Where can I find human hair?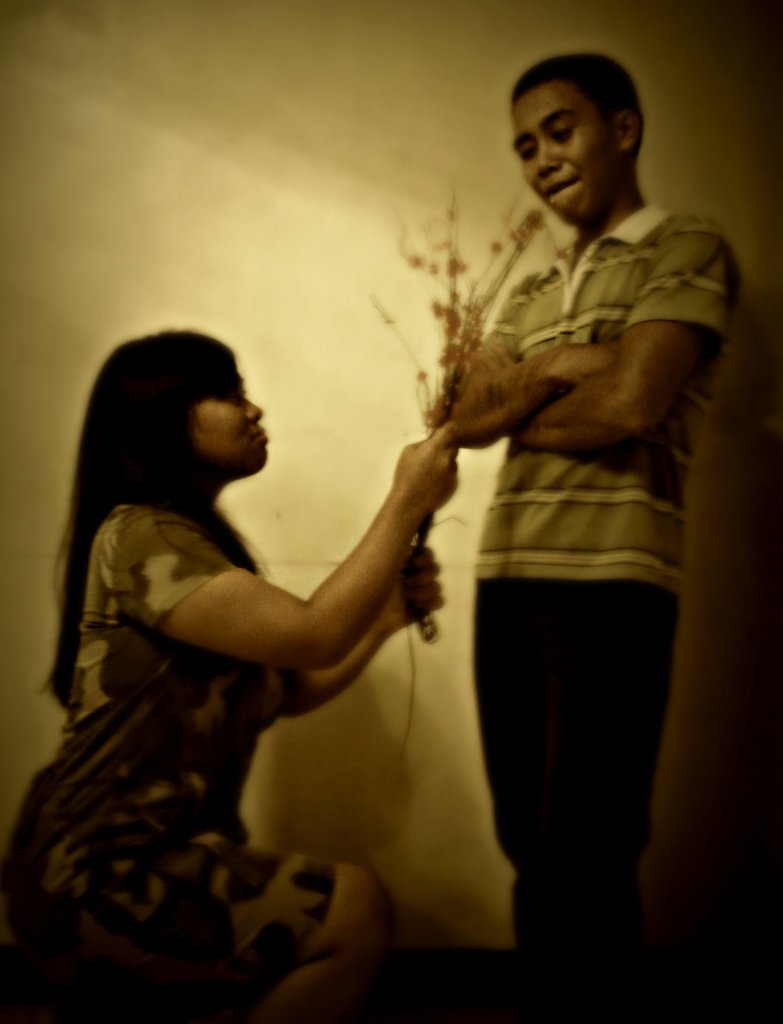
You can find it at detection(513, 49, 647, 165).
